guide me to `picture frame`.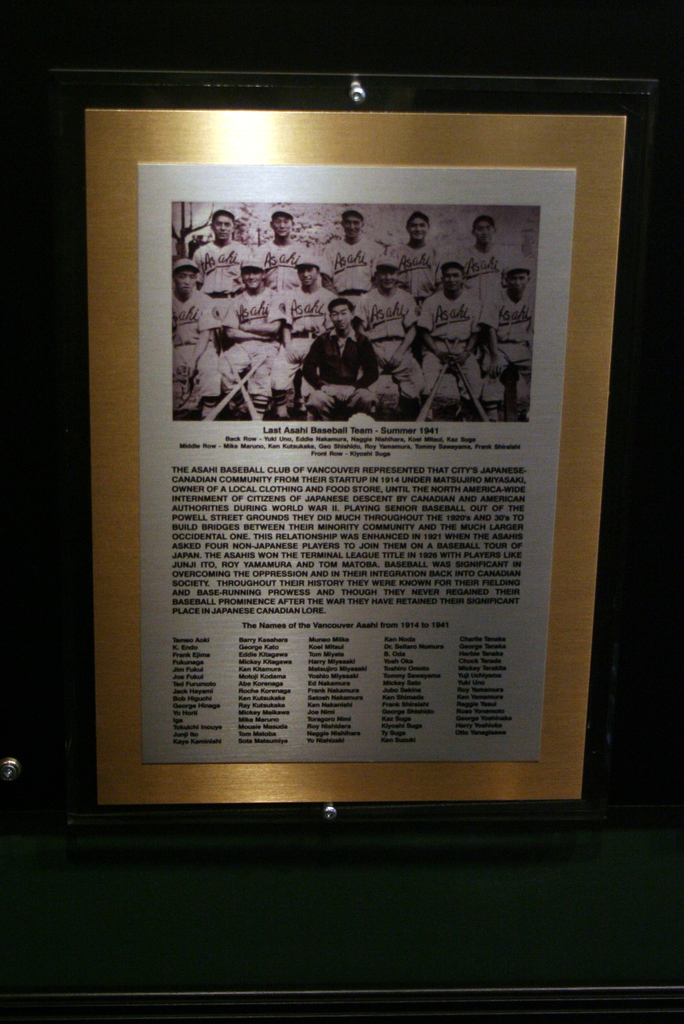
Guidance: detection(41, 64, 671, 837).
